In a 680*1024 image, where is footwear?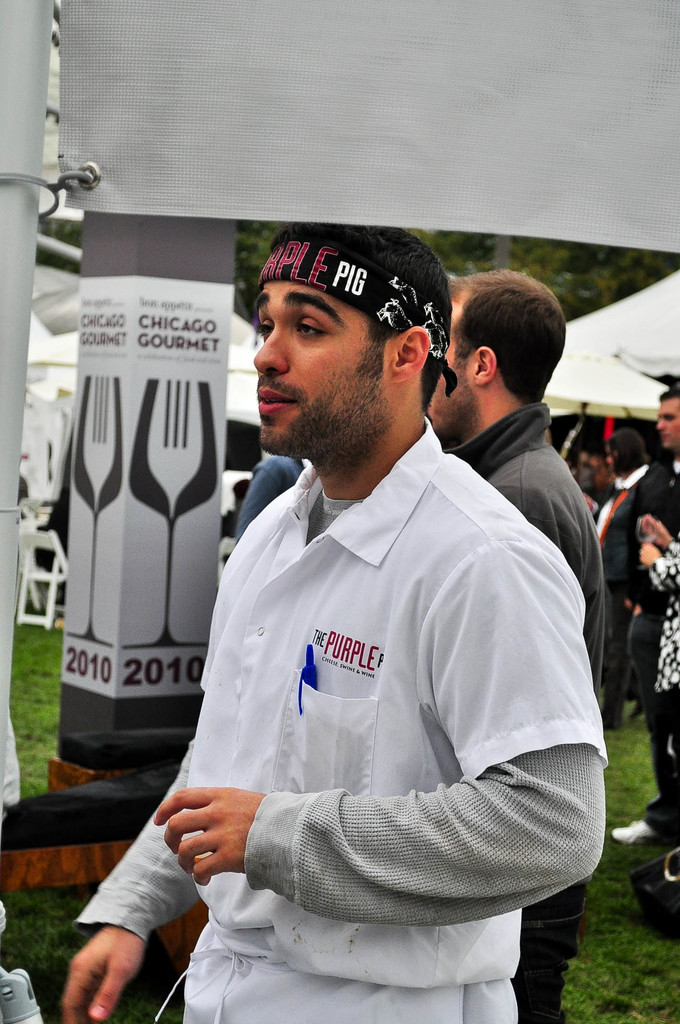
613:816:657:836.
